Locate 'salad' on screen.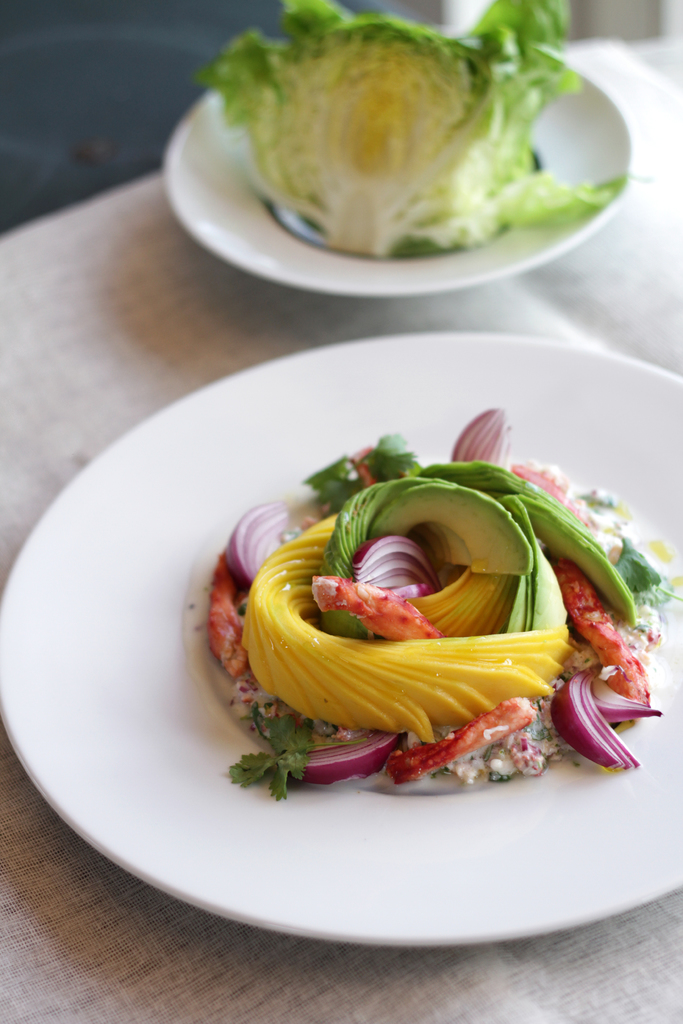
On screen at region(201, 400, 682, 799).
